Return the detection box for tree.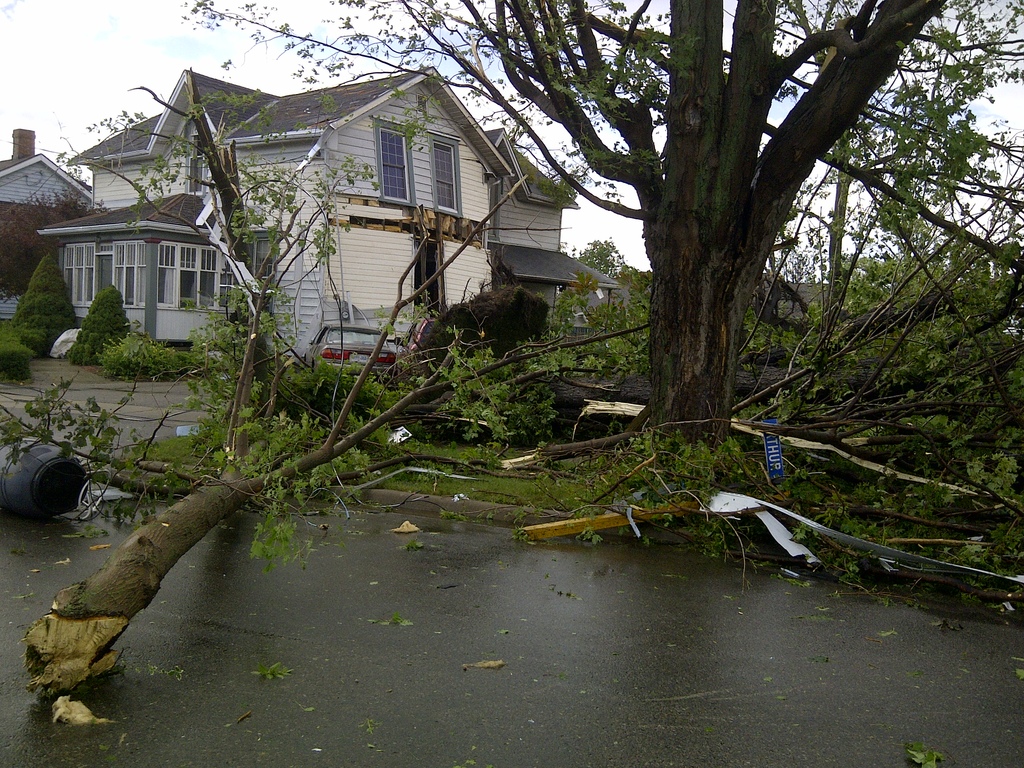
186,0,1023,444.
